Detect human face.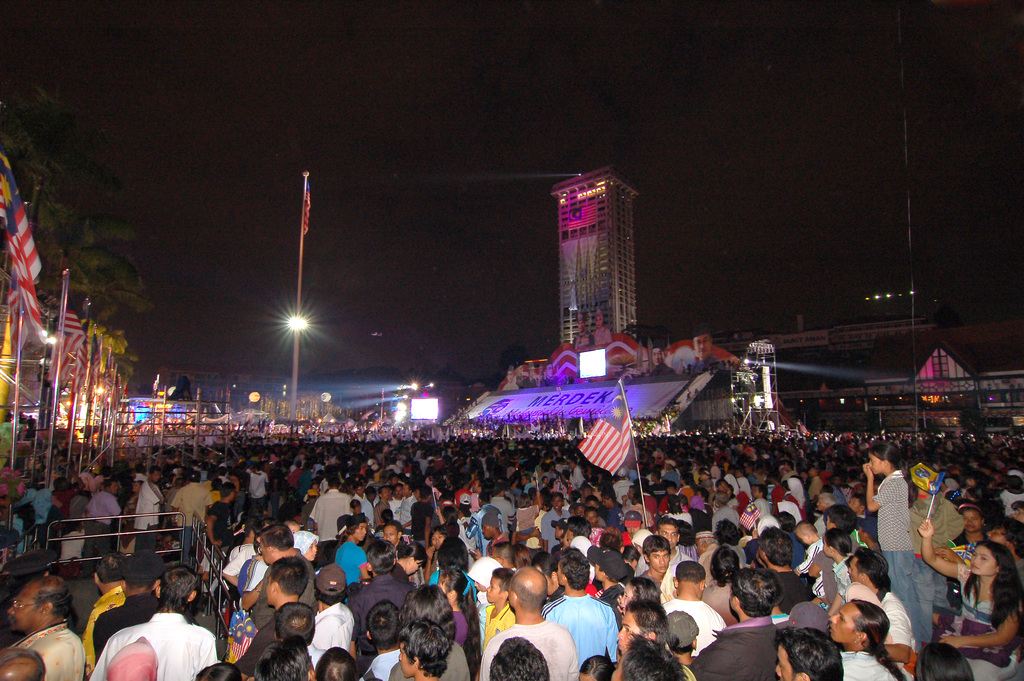
Detected at select_region(602, 496, 611, 505).
